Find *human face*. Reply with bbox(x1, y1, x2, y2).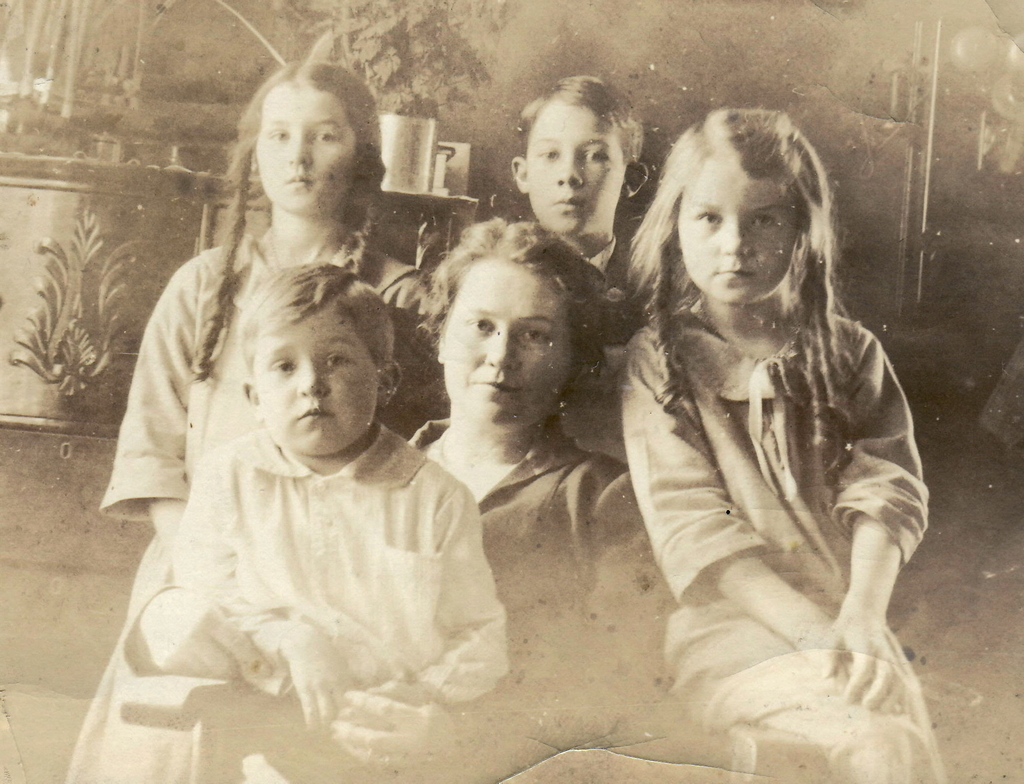
bbox(444, 260, 573, 420).
